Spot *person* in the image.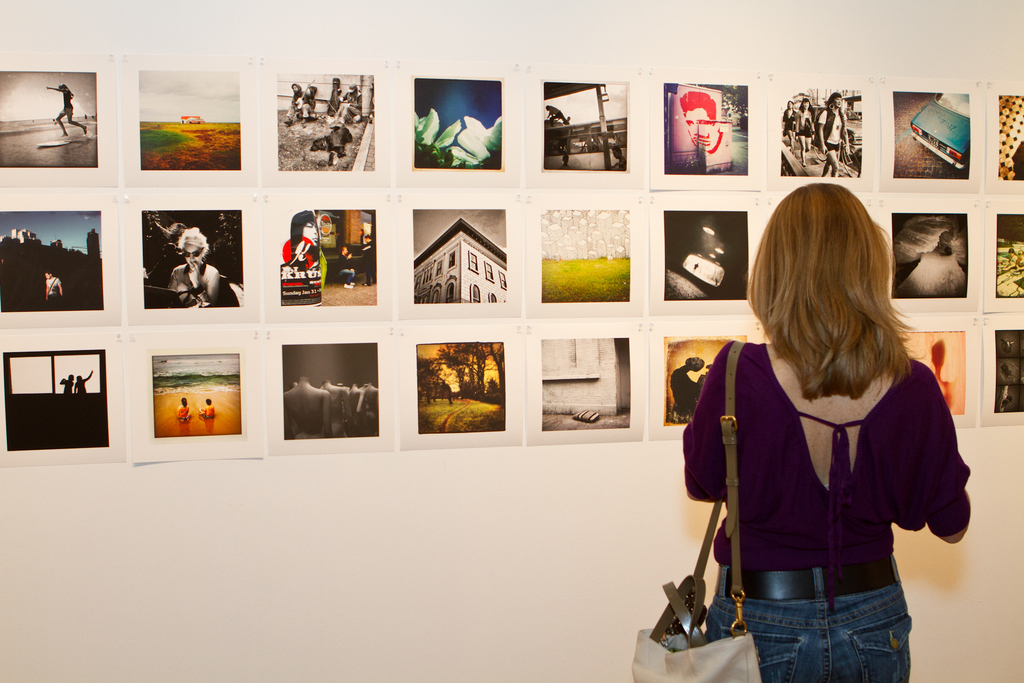
*person* found at {"x1": 289, "y1": 213, "x2": 324, "y2": 264}.
